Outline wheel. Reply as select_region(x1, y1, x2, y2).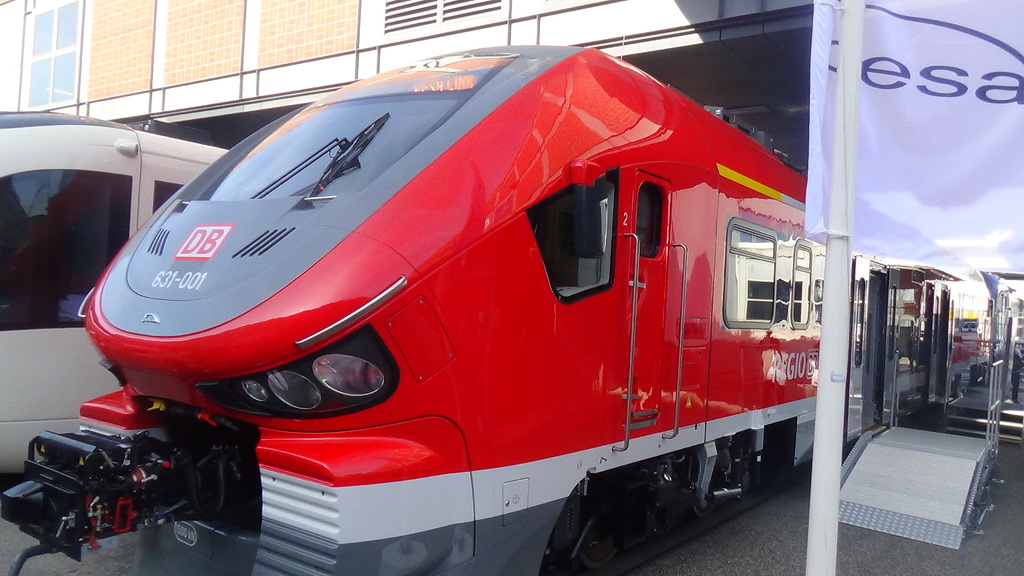
select_region(577, 523, 611, 568).
